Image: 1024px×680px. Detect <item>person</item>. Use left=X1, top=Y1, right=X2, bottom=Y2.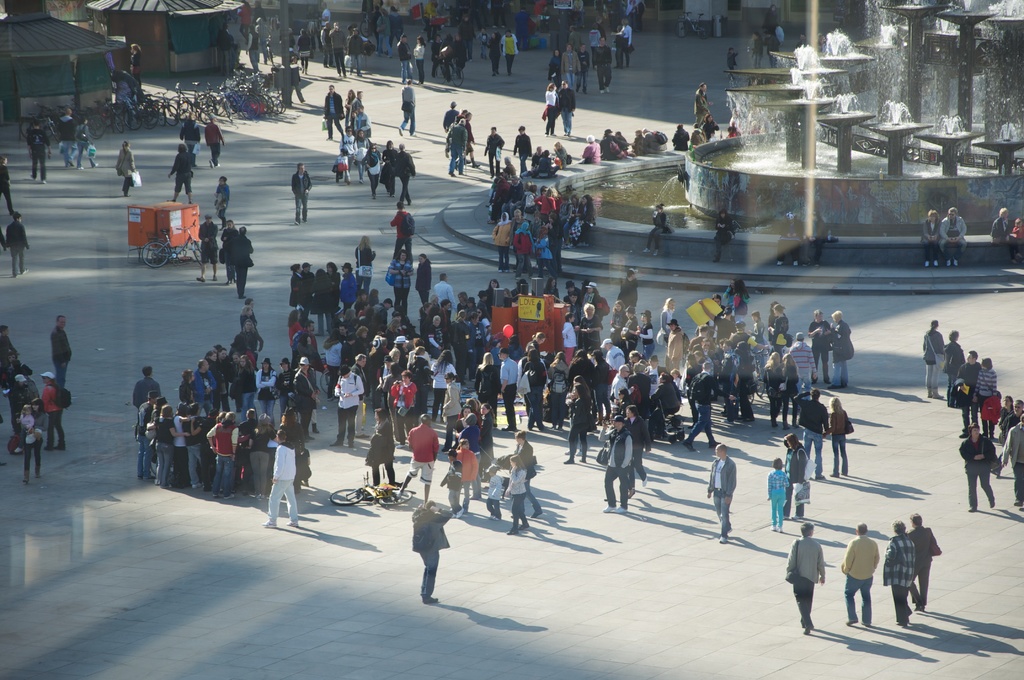
left=289, top=160, right=314, bottom=231.
